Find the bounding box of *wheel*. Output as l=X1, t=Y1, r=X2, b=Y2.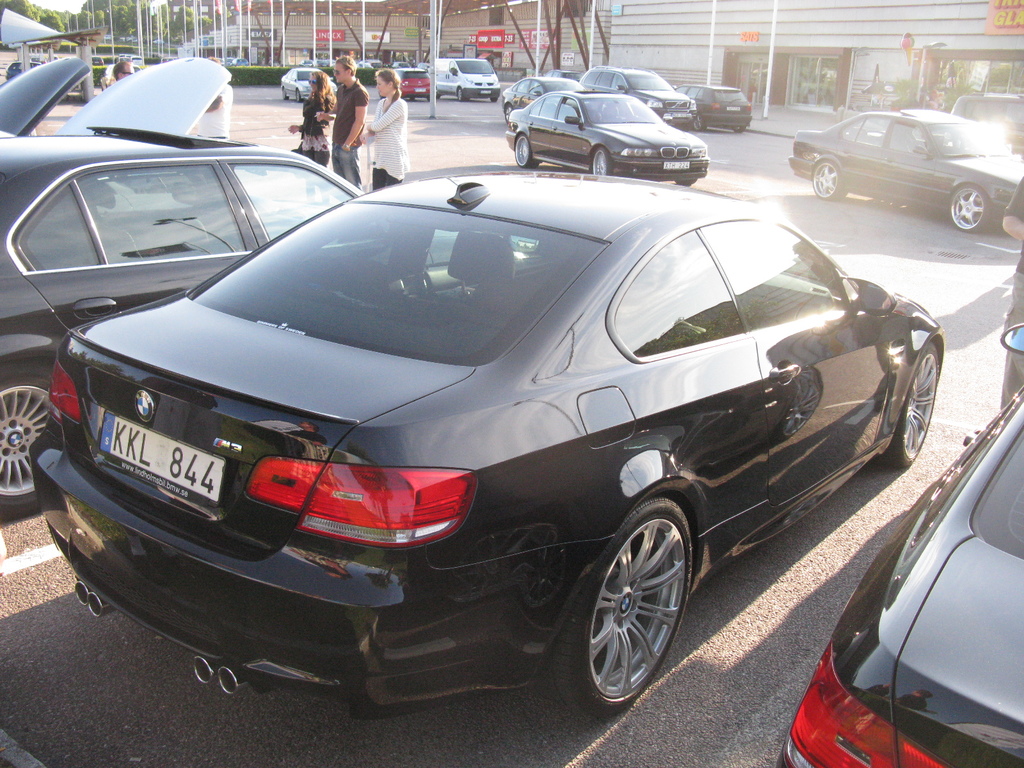
l=504, t=105, r=510, b=121.
